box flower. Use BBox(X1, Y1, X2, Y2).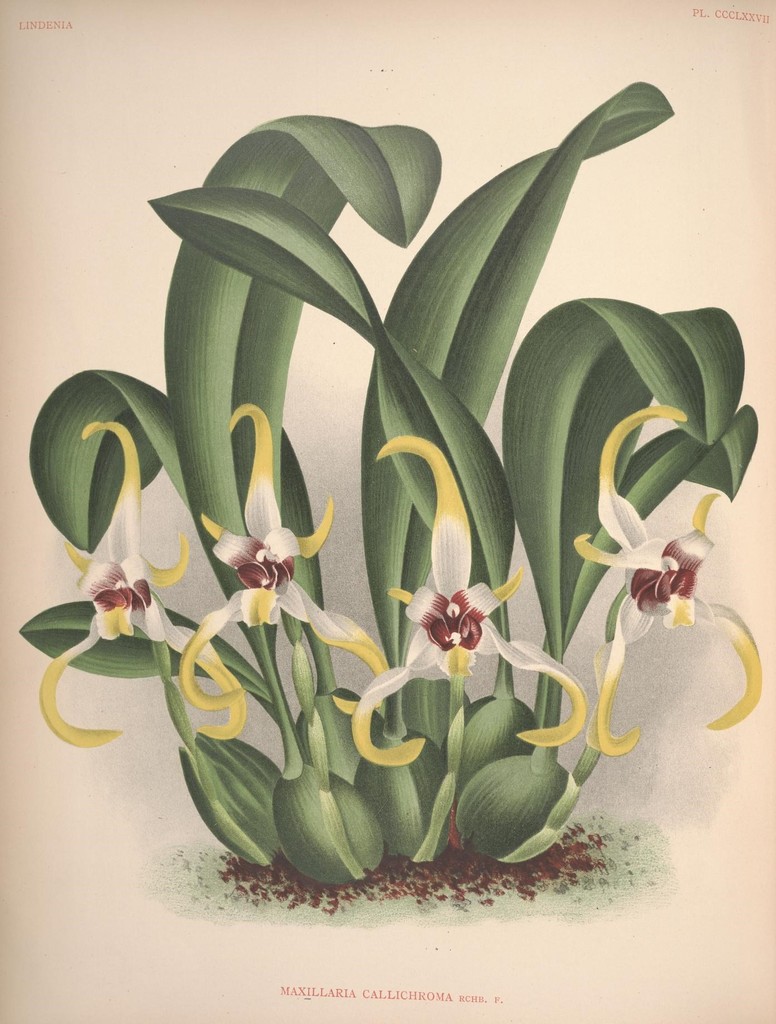
BBox(334, 437, 585, 766).
